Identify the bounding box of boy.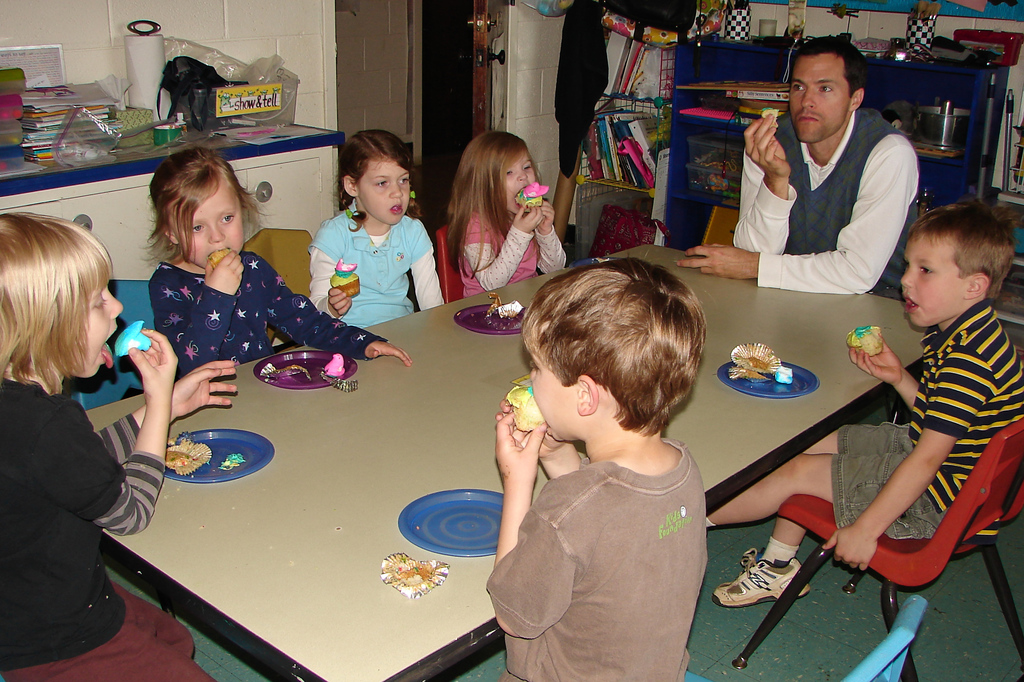
BBox(706, 202, 1023, 610).
